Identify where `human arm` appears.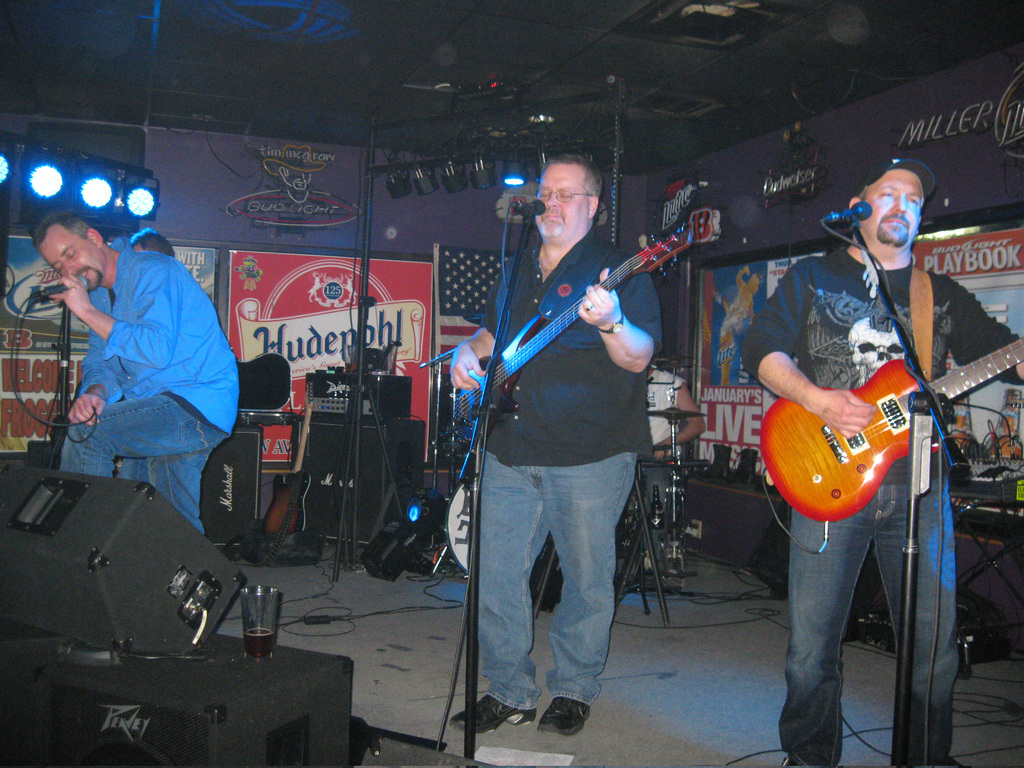
Appears at rect(444, 260, 520, 399).
